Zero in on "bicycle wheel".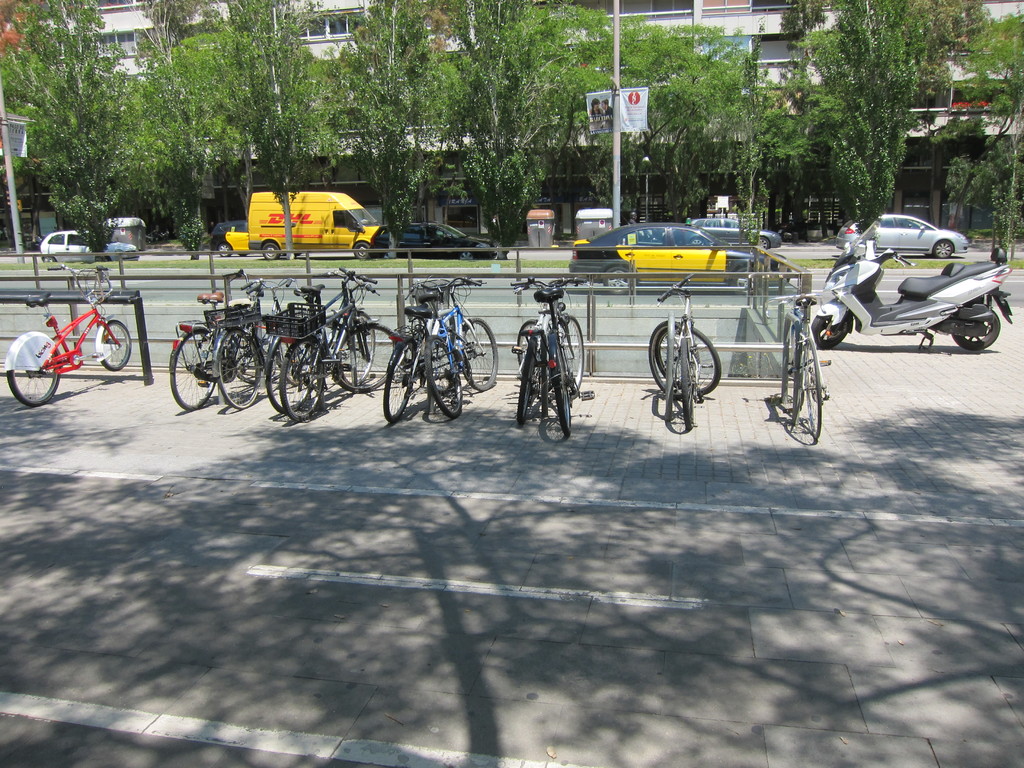
Zeroed in: l=793, t=321, r=806, b=410.
